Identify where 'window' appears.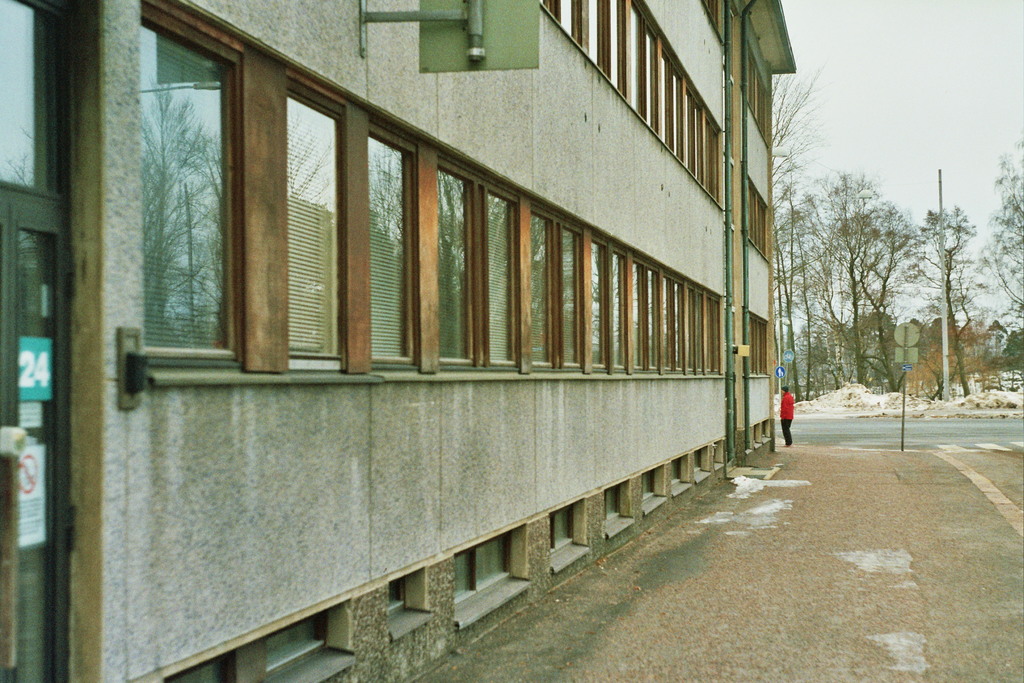
Appears at x1=675, y1=69, x2=699, y2=177.
